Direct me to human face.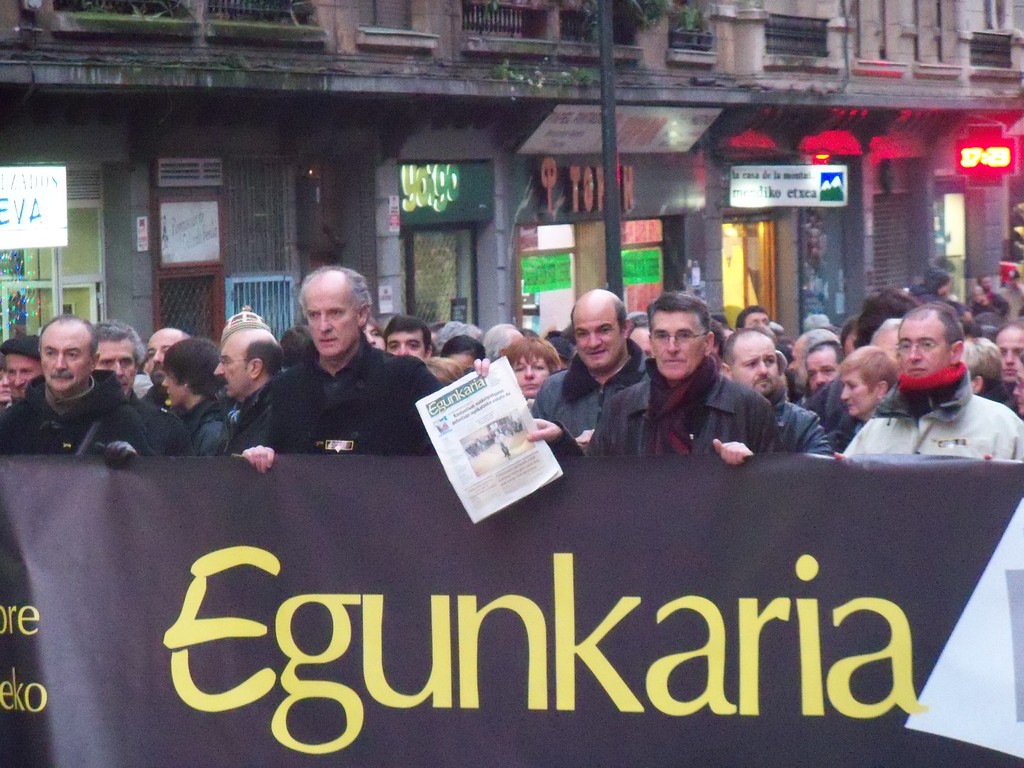
Direction: (515, 358, 548, 399).
